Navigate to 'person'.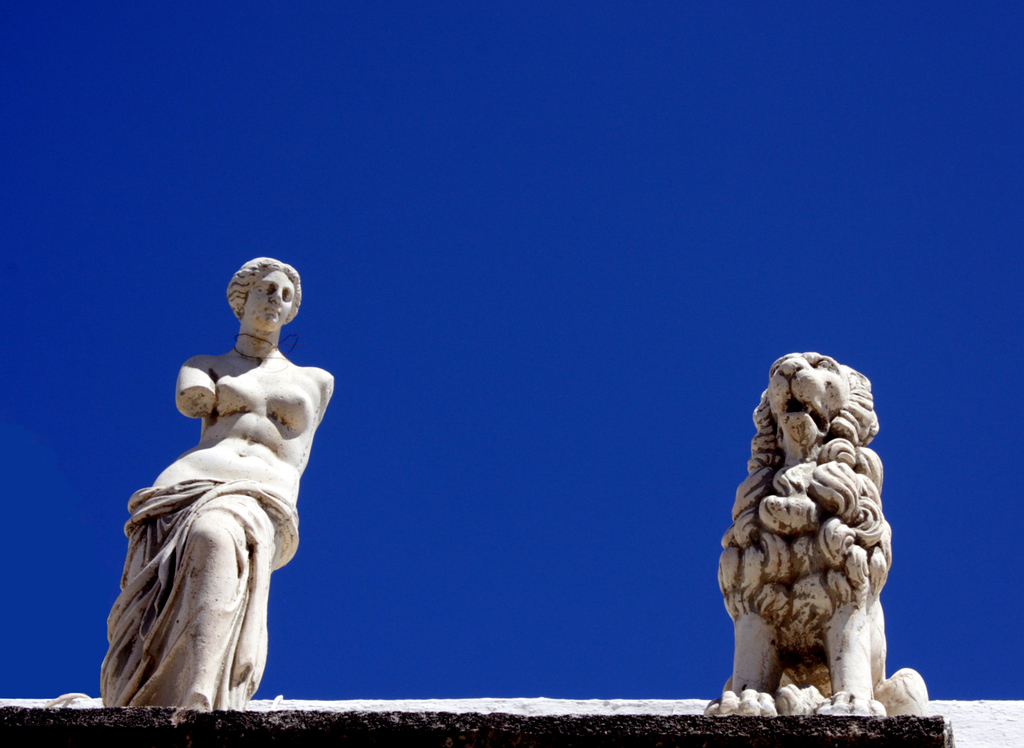
Navigation target: box=[113, 282, 351, 720].
